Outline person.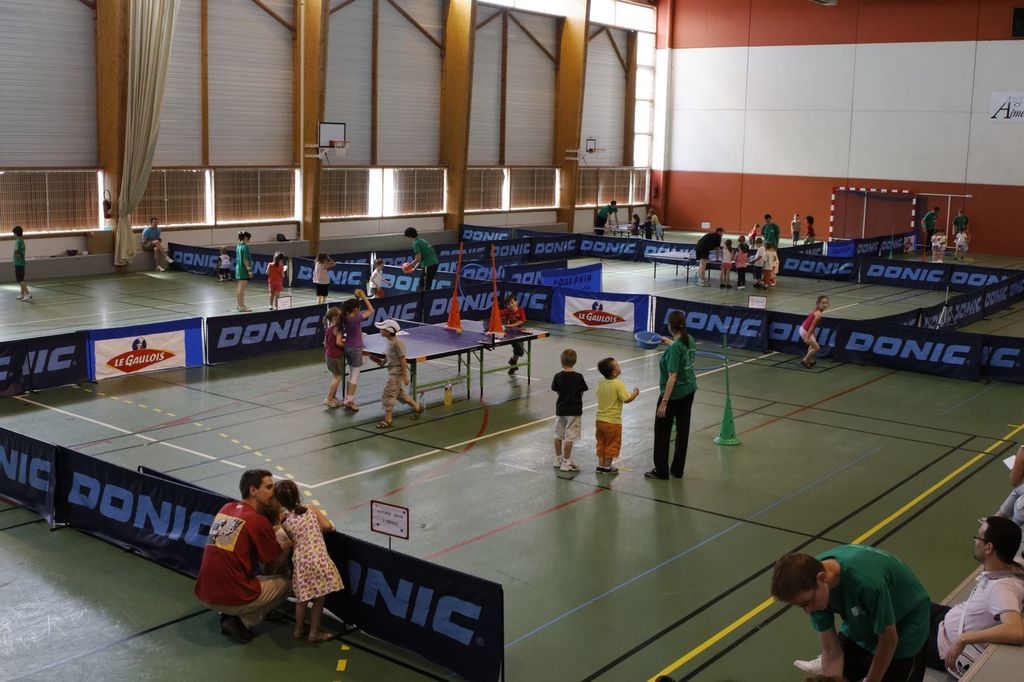
Outline: 376, 317, 425, 430.
